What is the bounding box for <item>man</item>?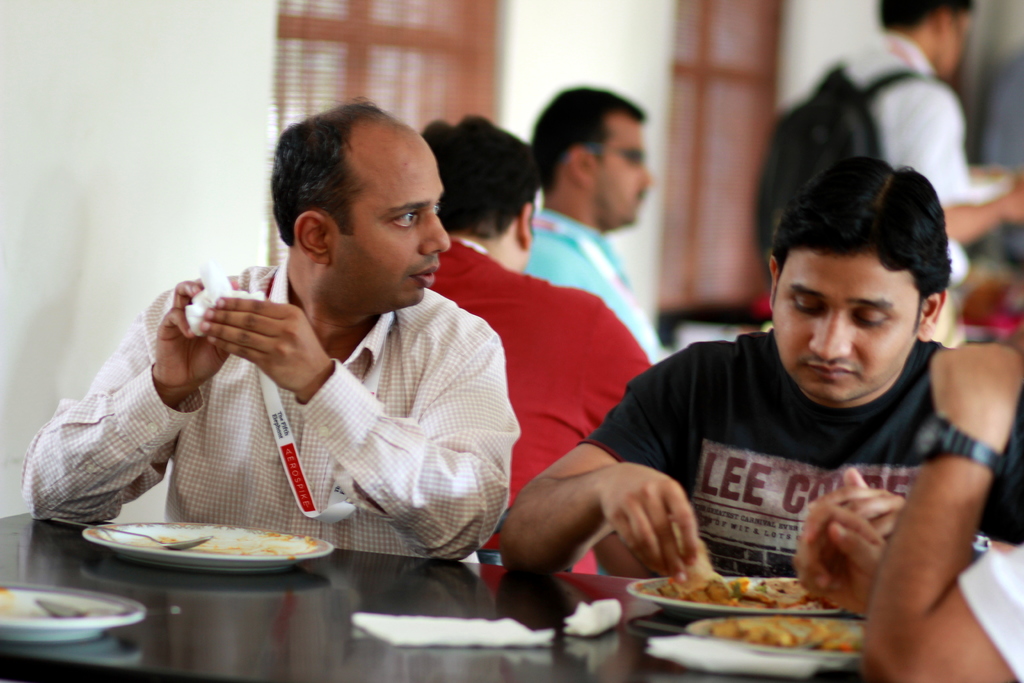
box(406, 104, 659, 561).
